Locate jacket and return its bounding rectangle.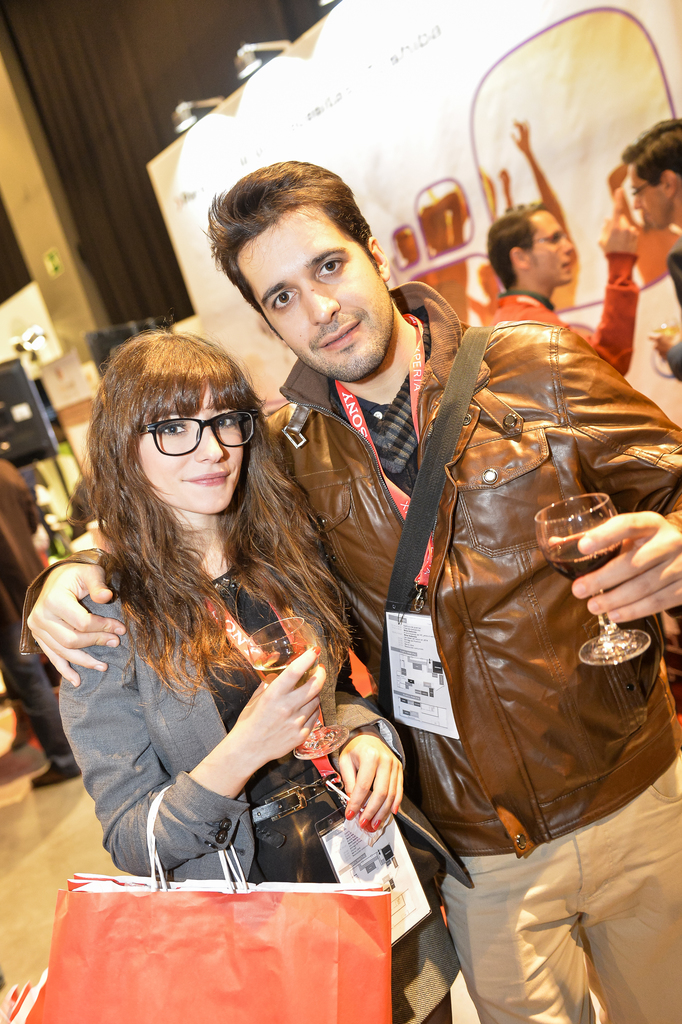
[20,280,681,863].
